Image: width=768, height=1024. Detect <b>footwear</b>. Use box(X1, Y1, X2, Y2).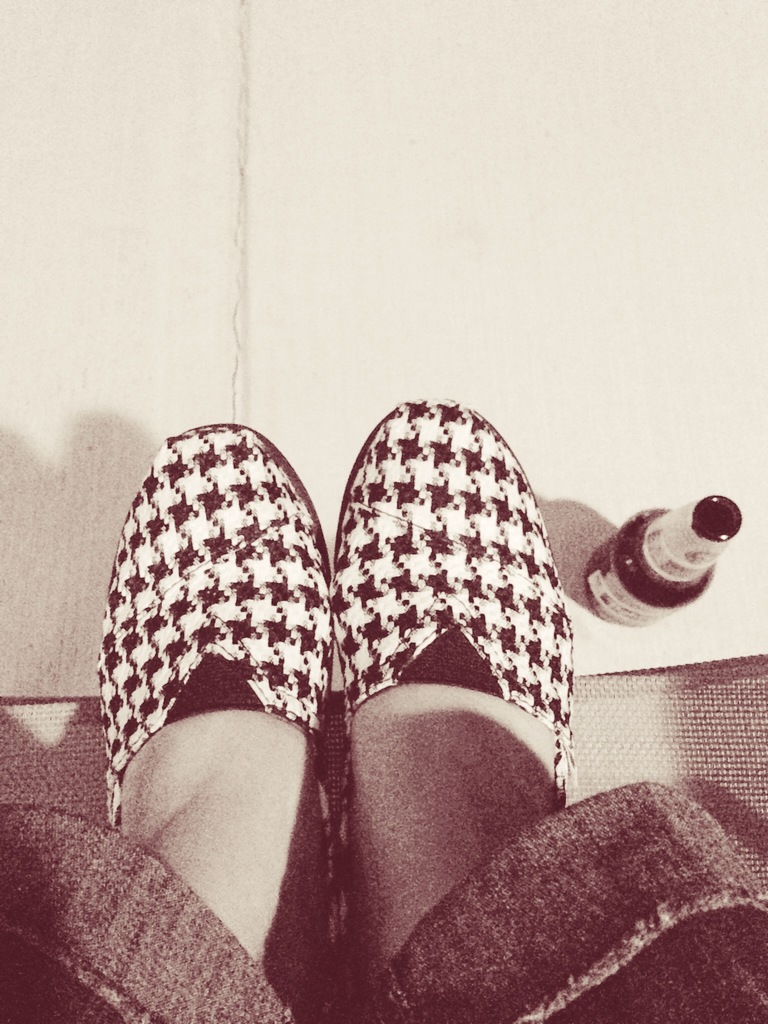
box(90, 421, 350, 858).
